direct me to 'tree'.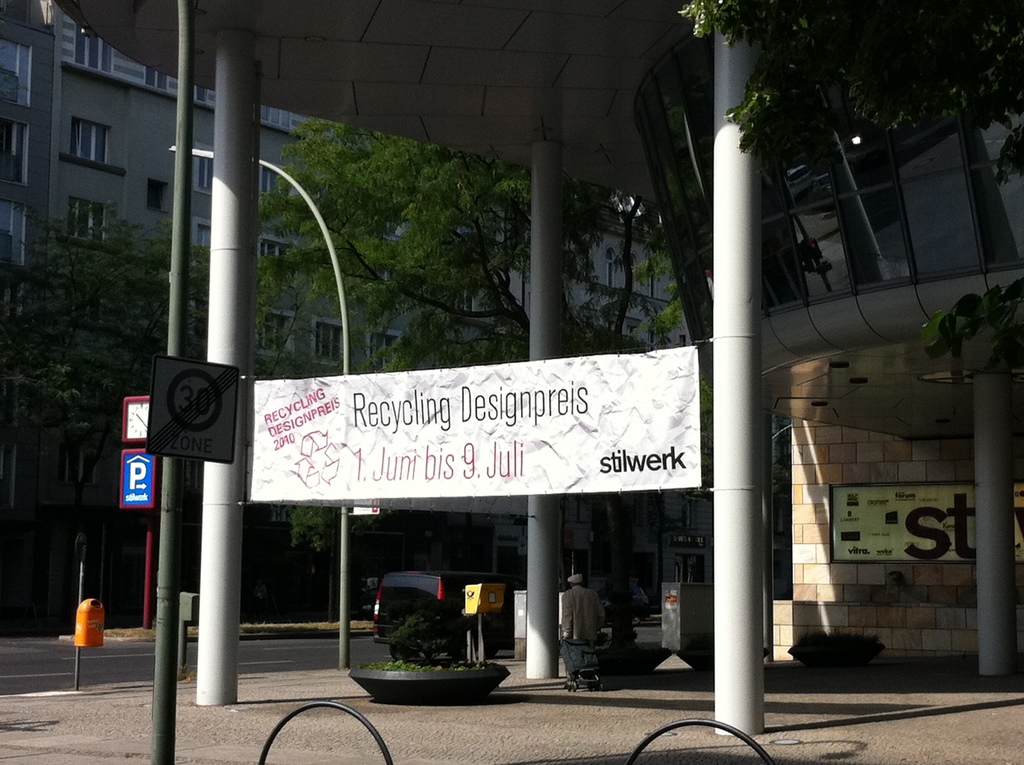
Direction: (x1=681, y1=0, x2=1023, y2=368).
